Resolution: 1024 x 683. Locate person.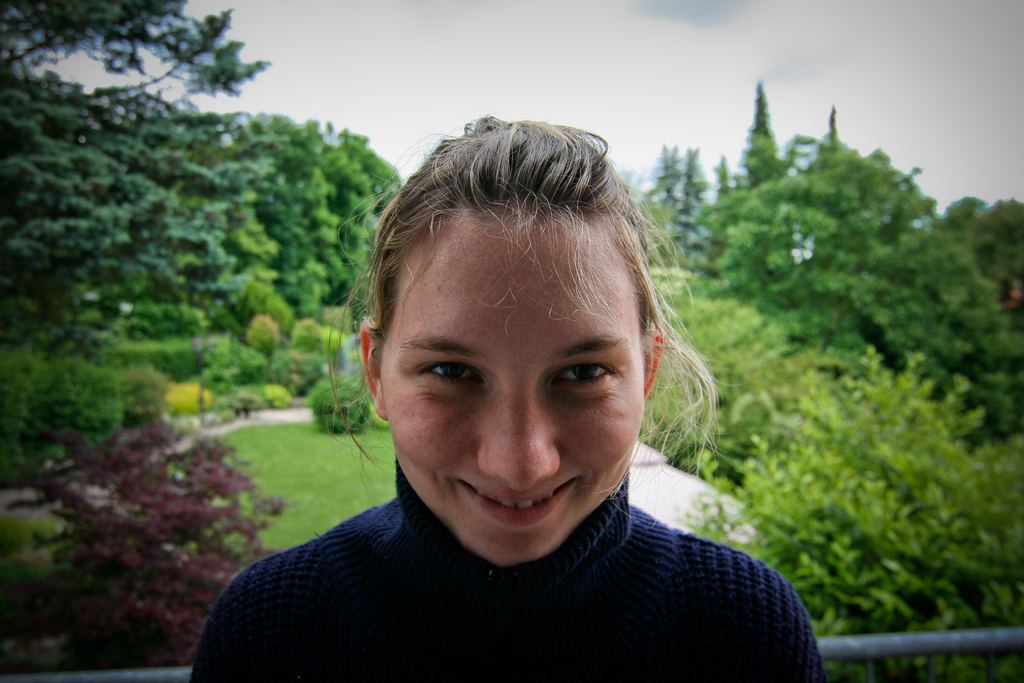
bbox=(194, 113, 831, 682).
